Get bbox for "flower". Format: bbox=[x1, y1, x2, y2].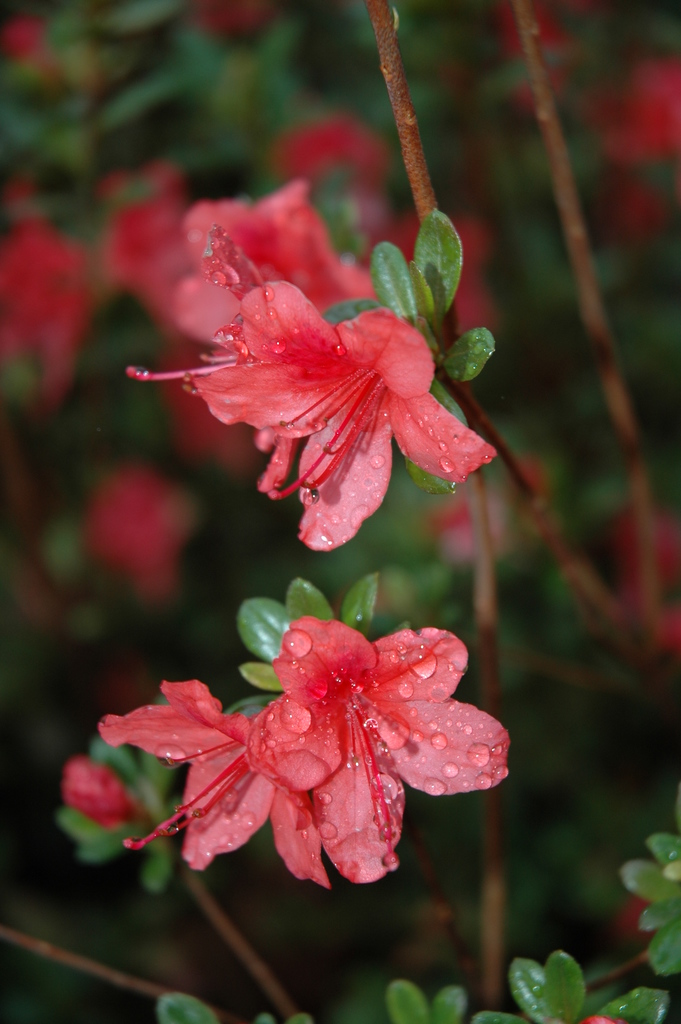
bbox=[502, 0, 577, 52].
